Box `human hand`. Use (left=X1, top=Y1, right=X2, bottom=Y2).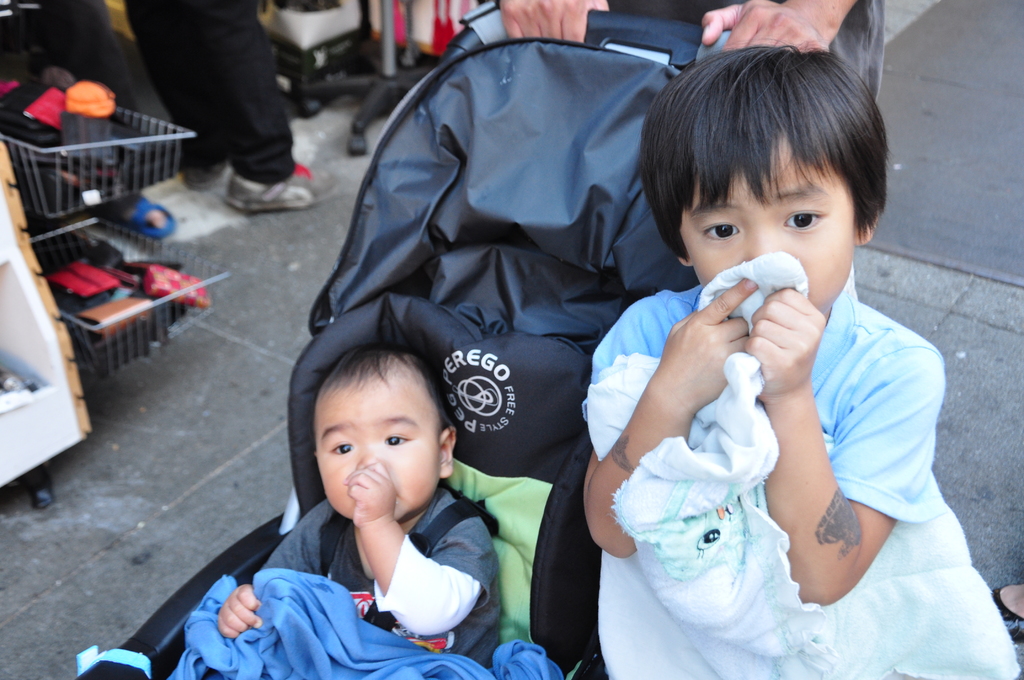
(left=739, top=284, right=828, bottom=394).
